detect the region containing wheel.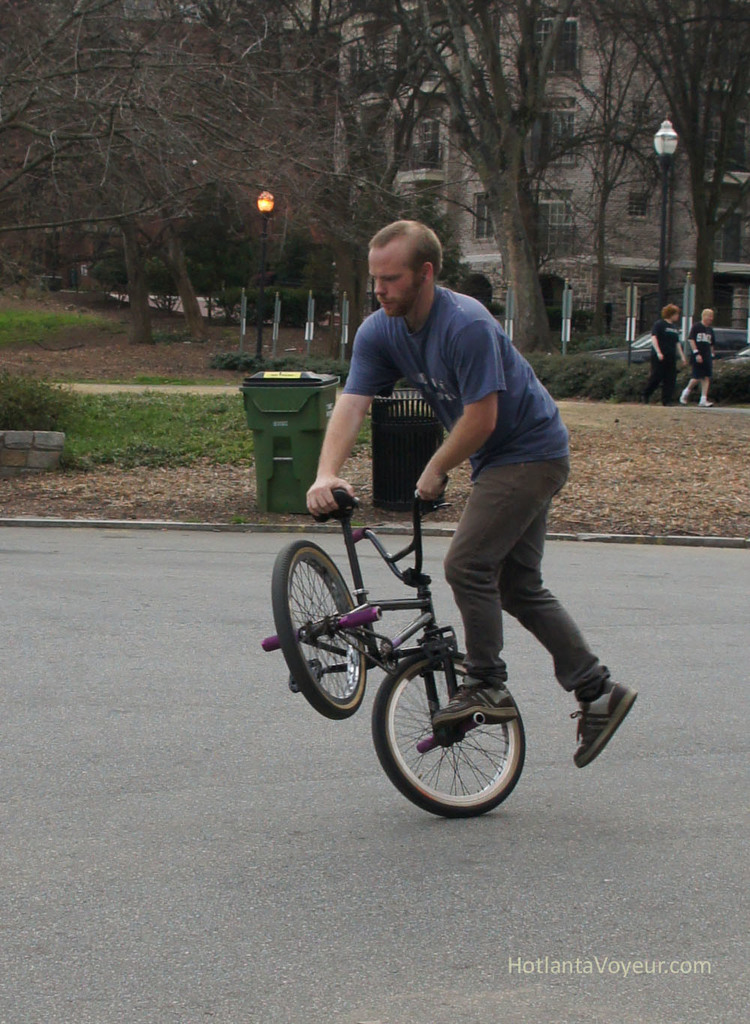
region(377, 659, 536, 812).
